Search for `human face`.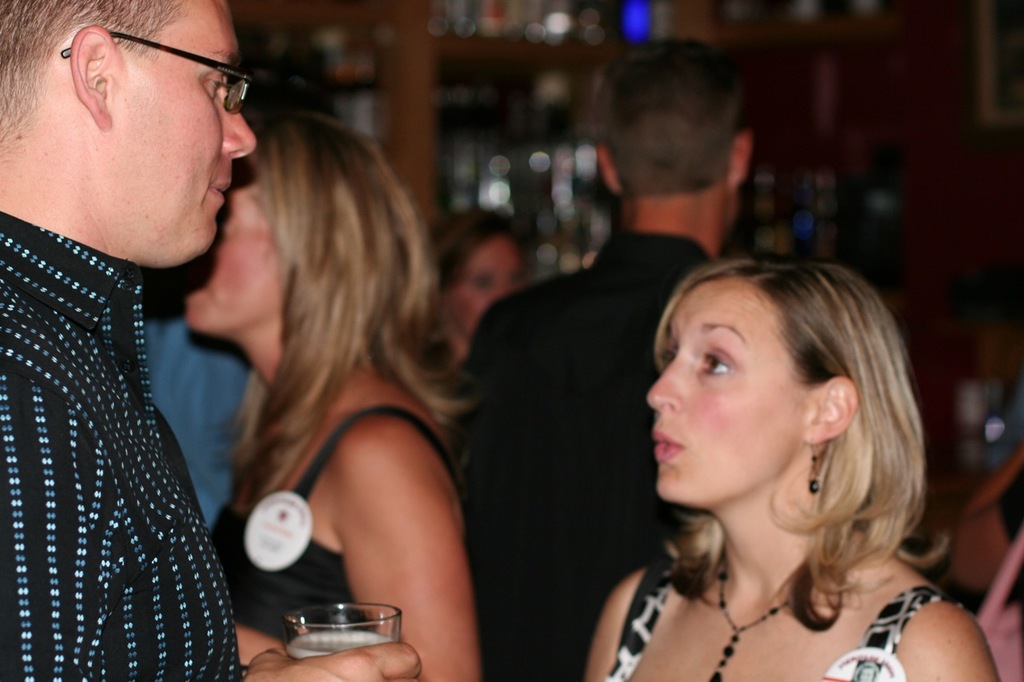
Found at detection(646, 281, 802, 502).
